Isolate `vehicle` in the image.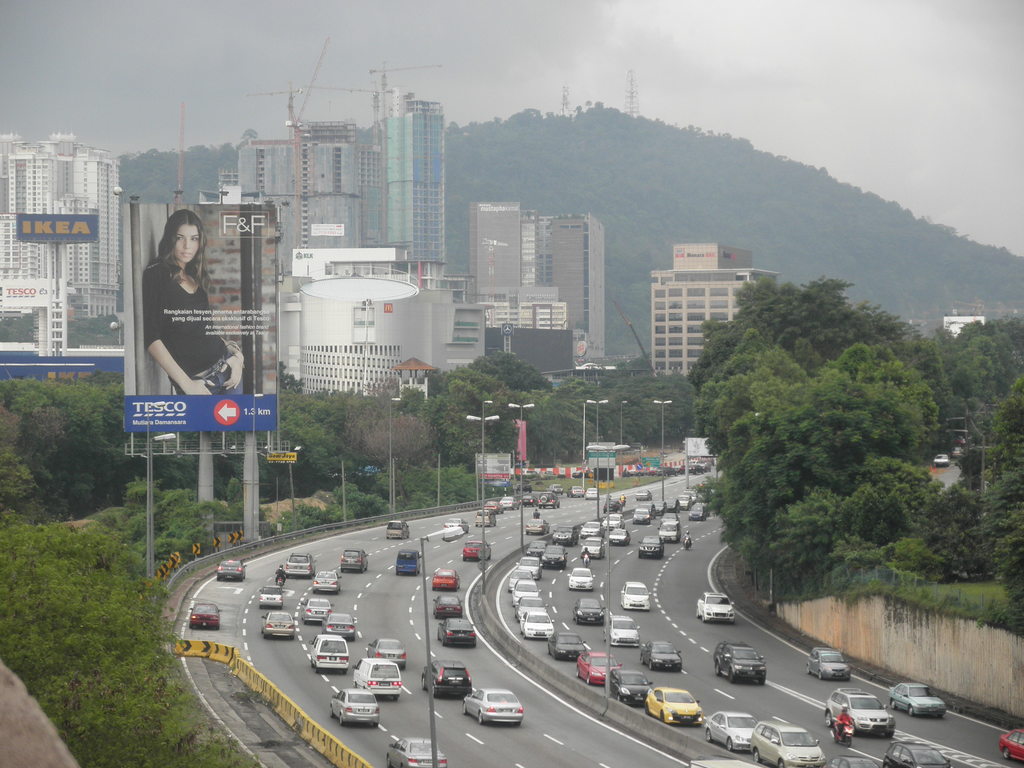
Isolated region: Rect(444, 513, 467, 537).
